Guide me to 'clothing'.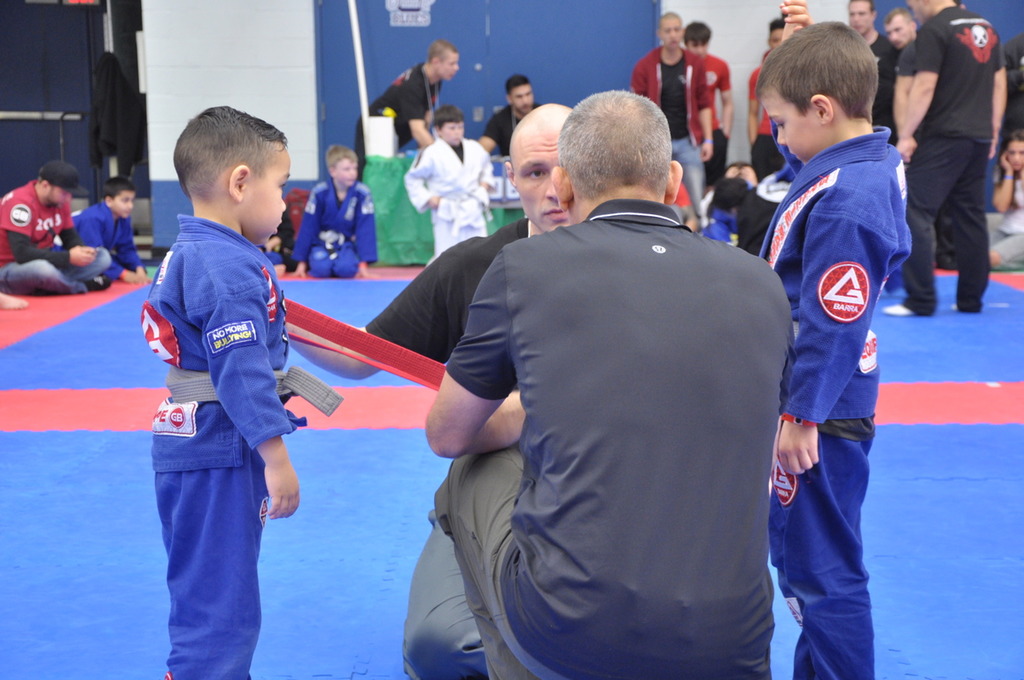
Guidance: <region>867, 29, 895, 124</region>.
